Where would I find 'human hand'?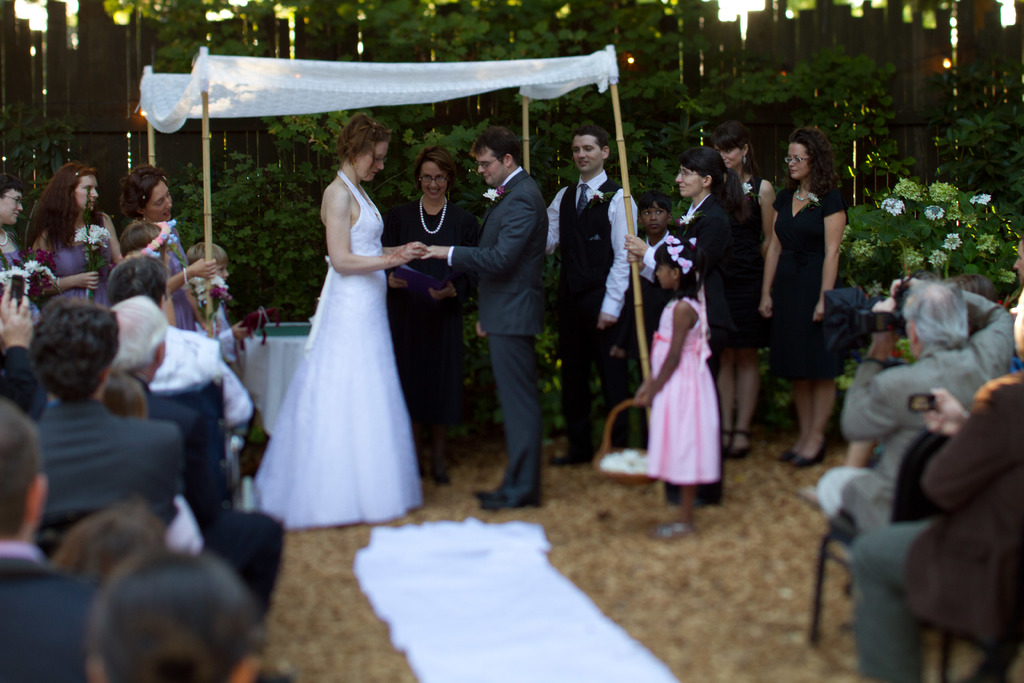
At Rect(759, 294, 775, 318).
